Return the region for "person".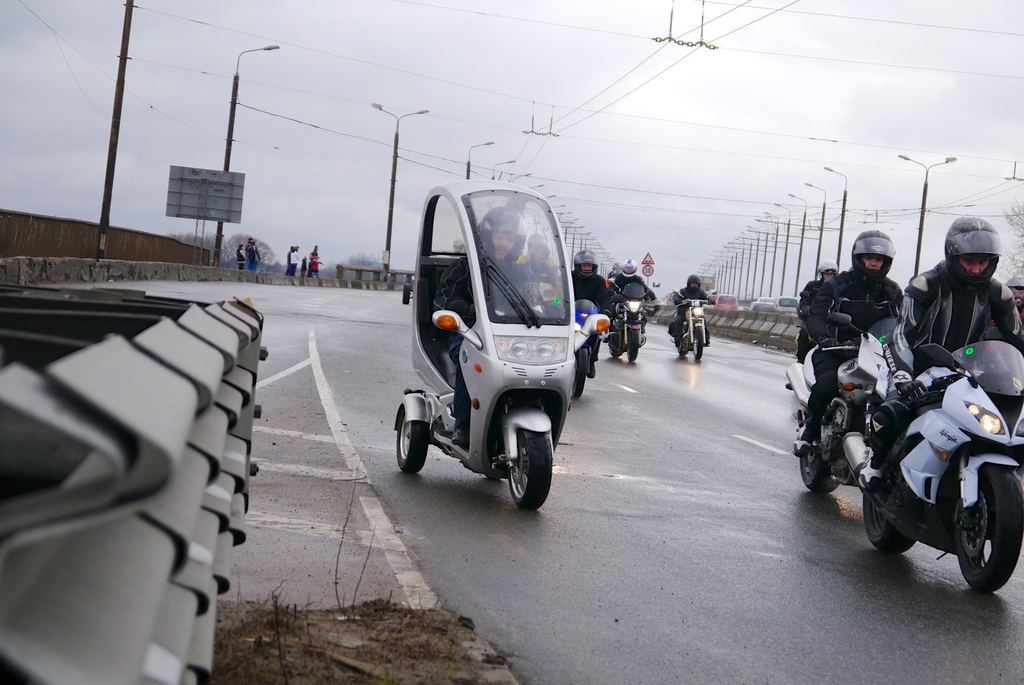
bbox=(601, 258, 661, 348).
